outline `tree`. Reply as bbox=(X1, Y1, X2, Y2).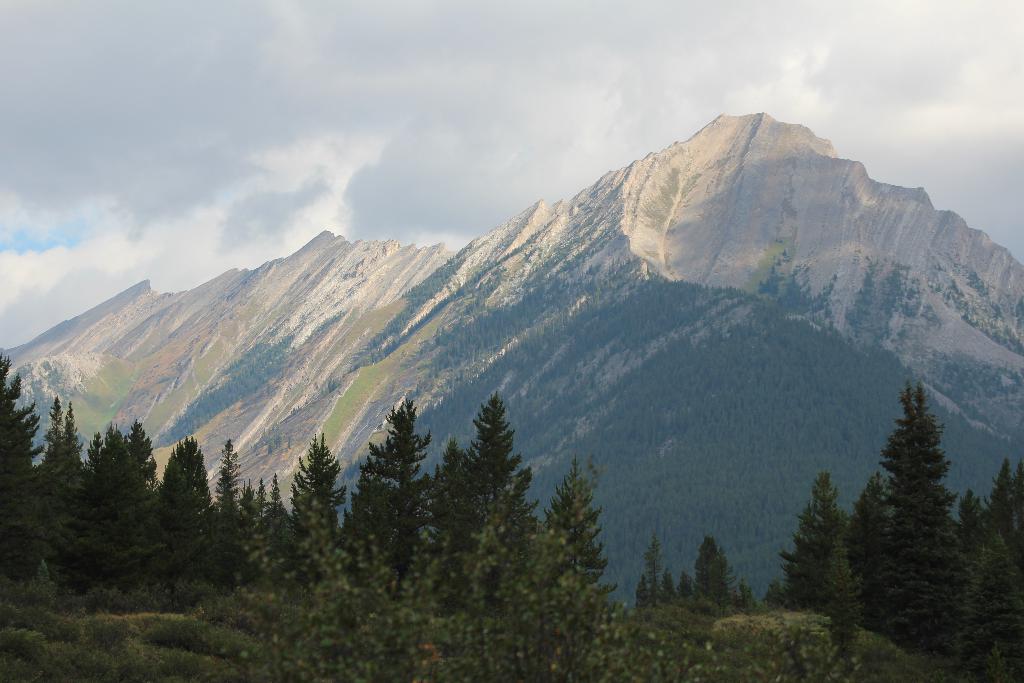
bbox=(348, 399, 429, 594).
